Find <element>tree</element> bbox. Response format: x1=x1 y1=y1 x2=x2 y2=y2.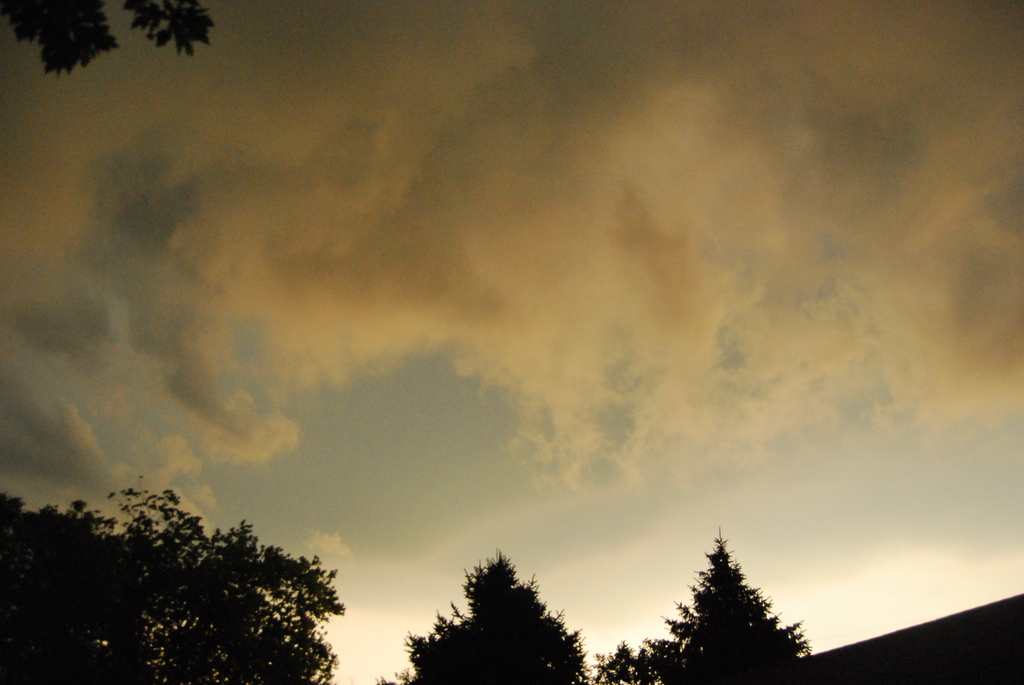
x1=0 y1=484 x2=346 y2=684.
